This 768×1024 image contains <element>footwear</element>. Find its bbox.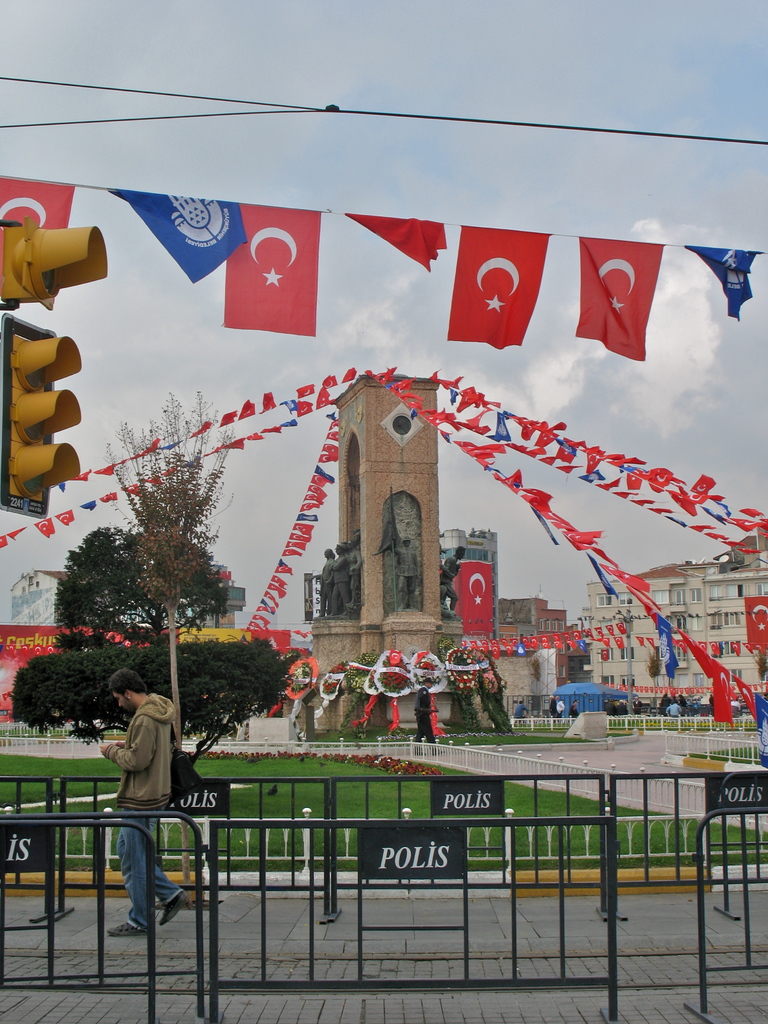
157, 893, 186, 926.
